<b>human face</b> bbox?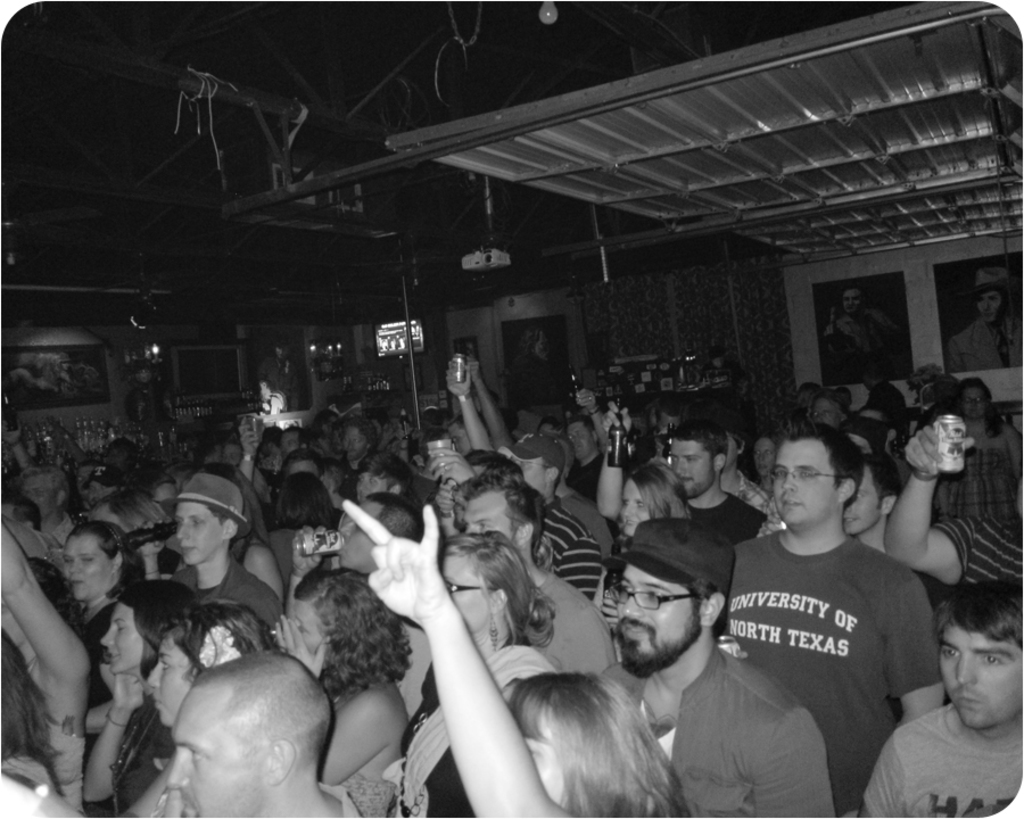
rect(151, 631, 200, 727)
